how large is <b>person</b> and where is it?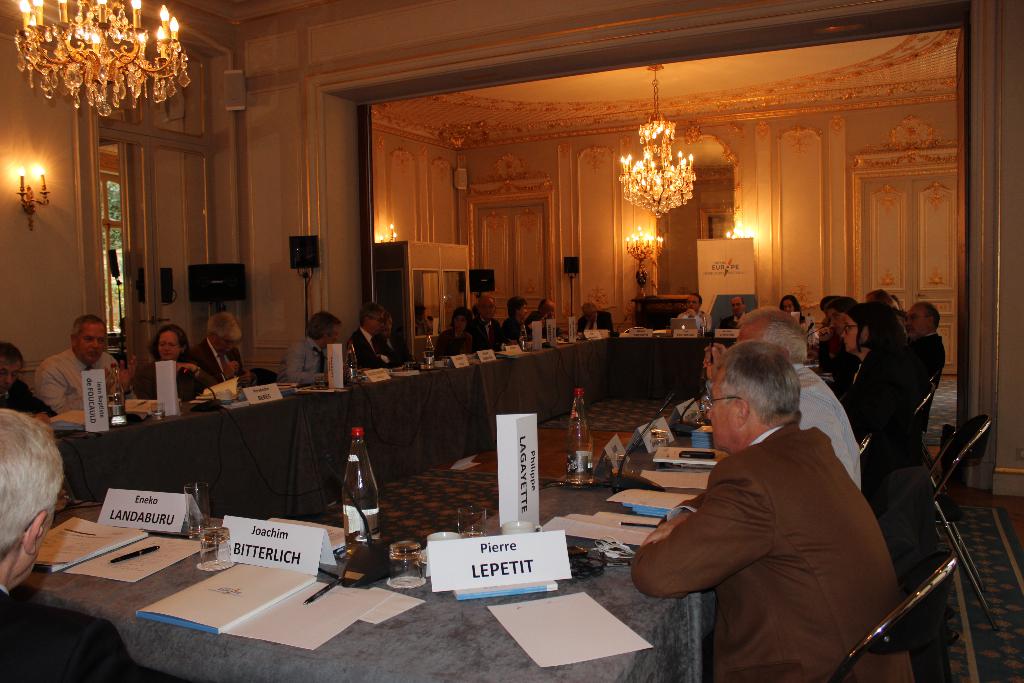
Bounding box: box(523, 297, 550, 336).
